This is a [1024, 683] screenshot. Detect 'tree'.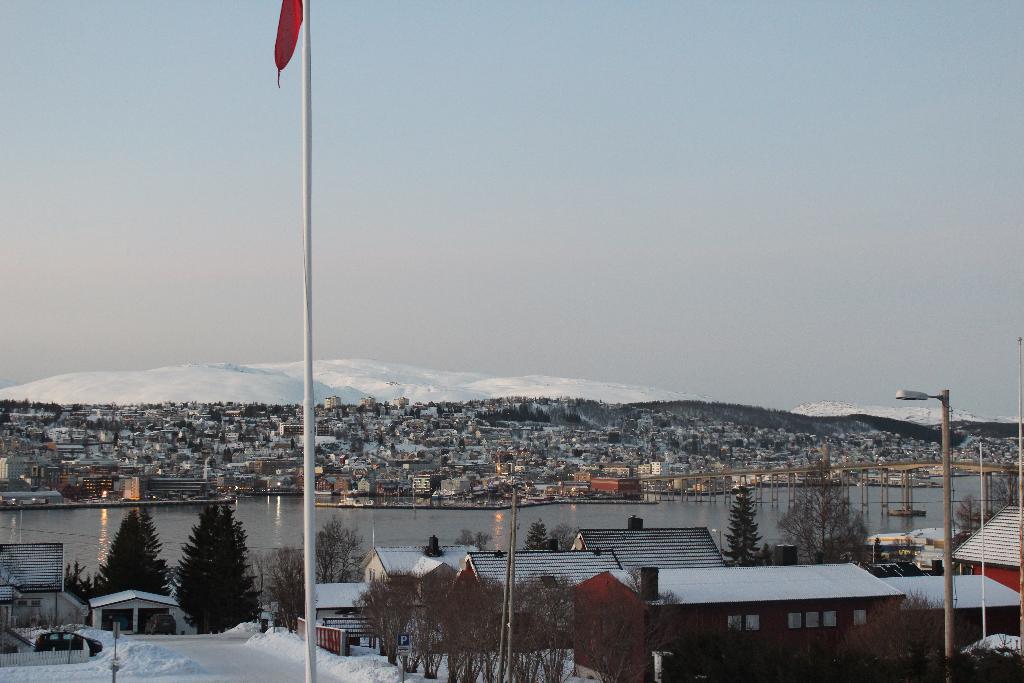
detection(168, 504, 252, 641).
